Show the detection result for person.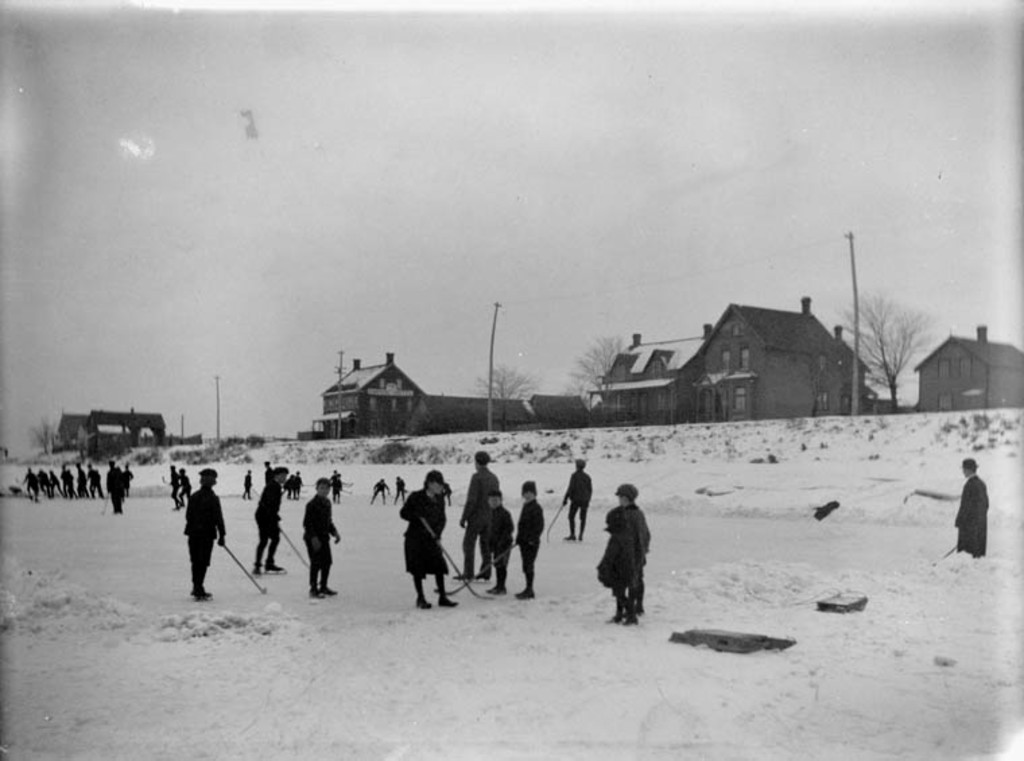
<region>63, 465, 74, 490</region>.
